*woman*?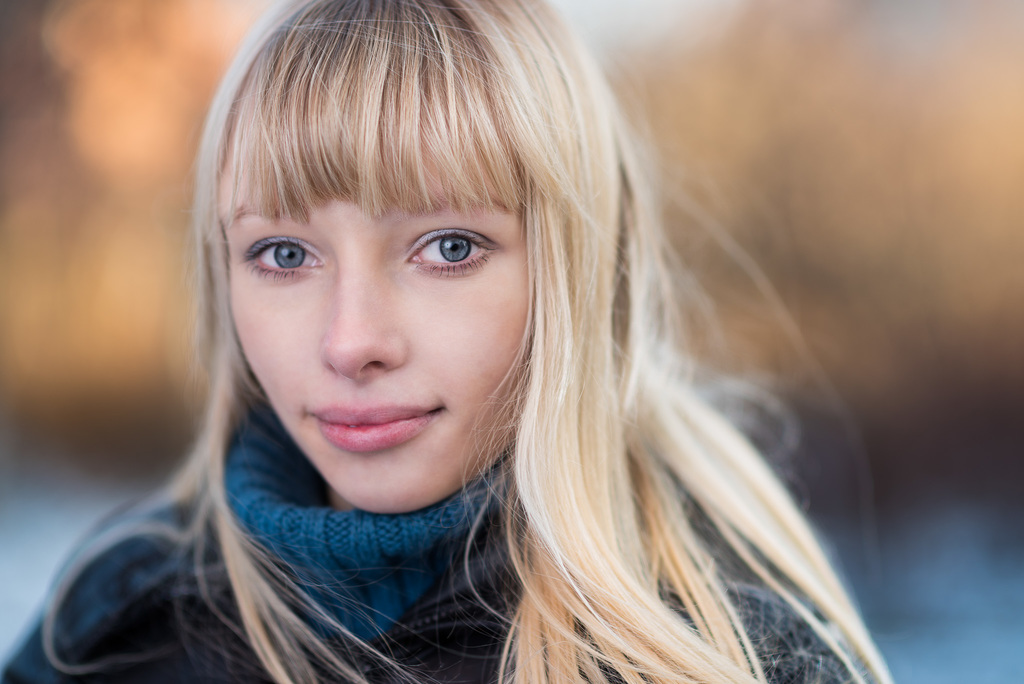
[x1=1, y1=0, x2=902, y2=683]
